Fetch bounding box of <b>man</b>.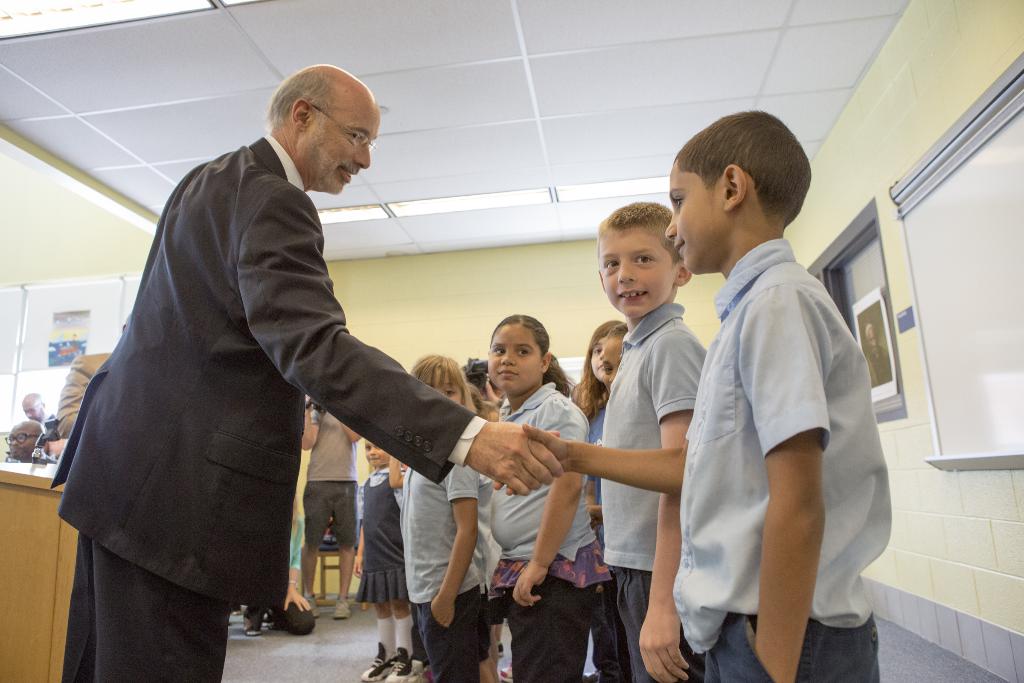
Bbox: x1=298 y1=397 x2=371 y2=607.
